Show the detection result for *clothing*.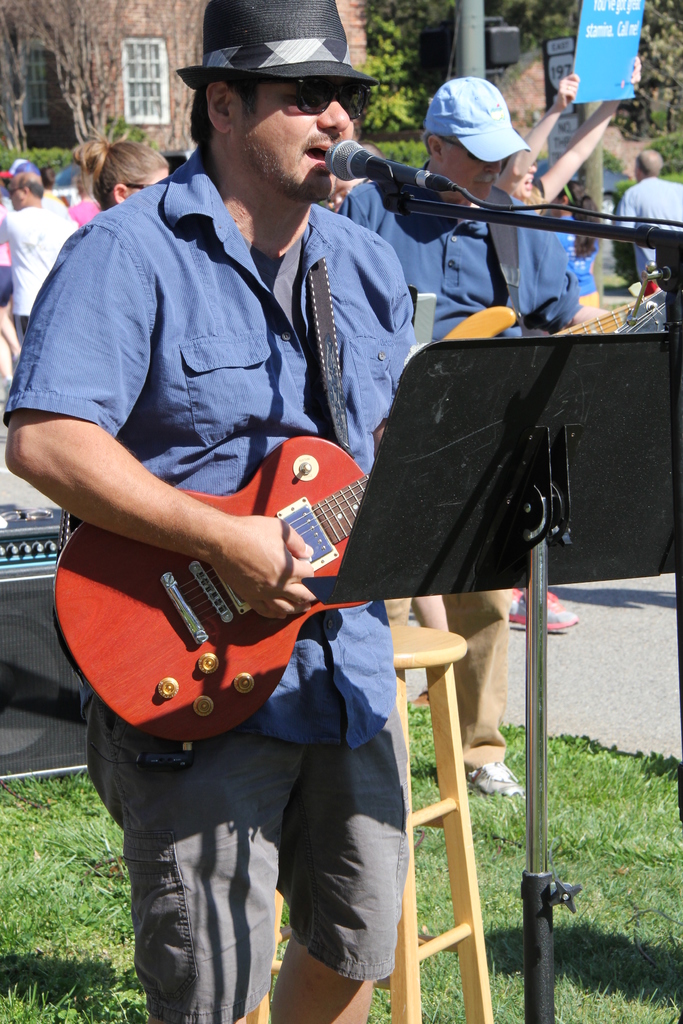
5, 141, 415, 1023.
